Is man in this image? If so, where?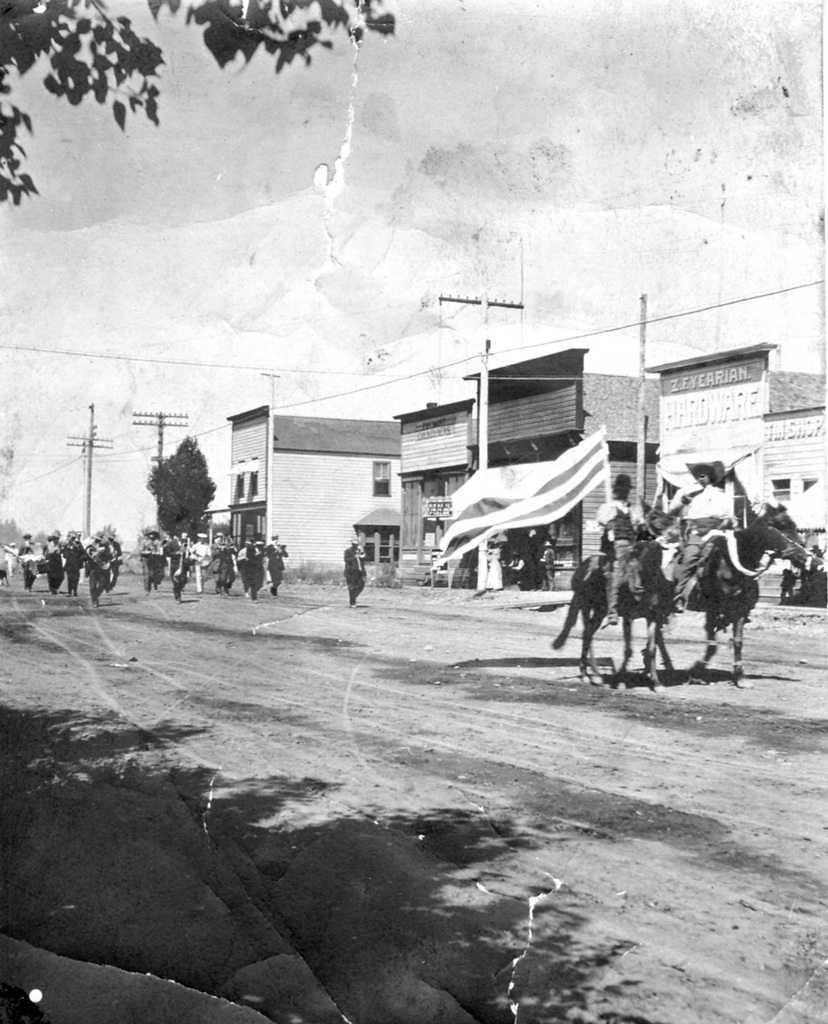
Yes, at <bbox>140, 529, 162, 593</bbox>.
